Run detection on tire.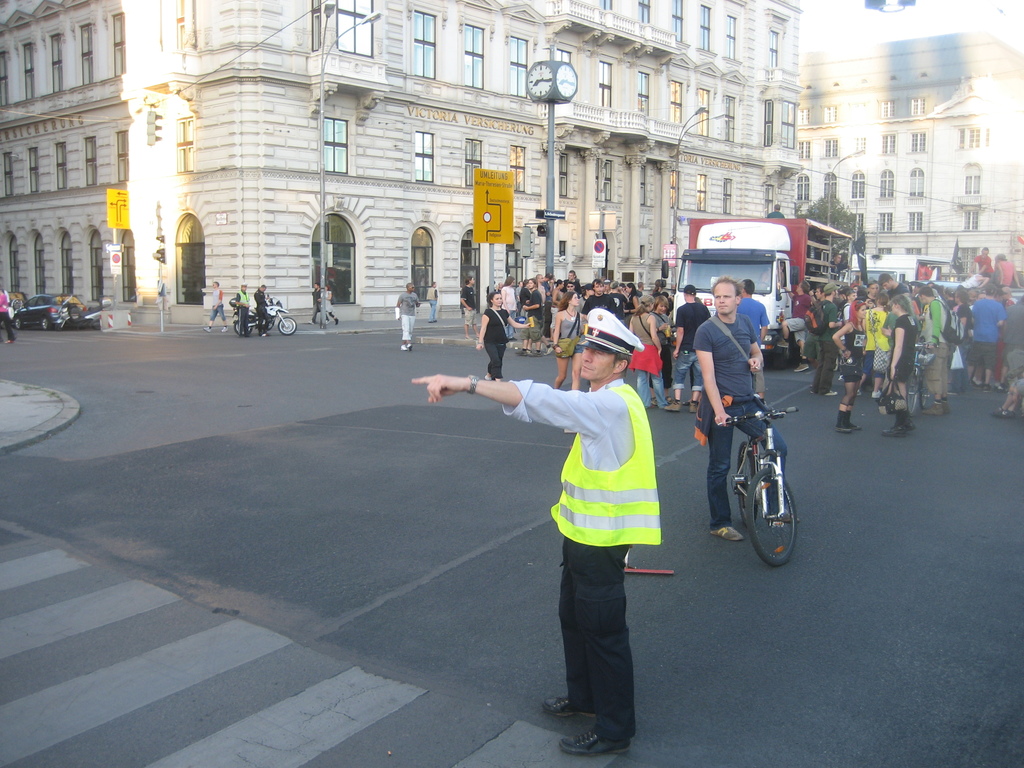
Result: 41 316 52 330.
